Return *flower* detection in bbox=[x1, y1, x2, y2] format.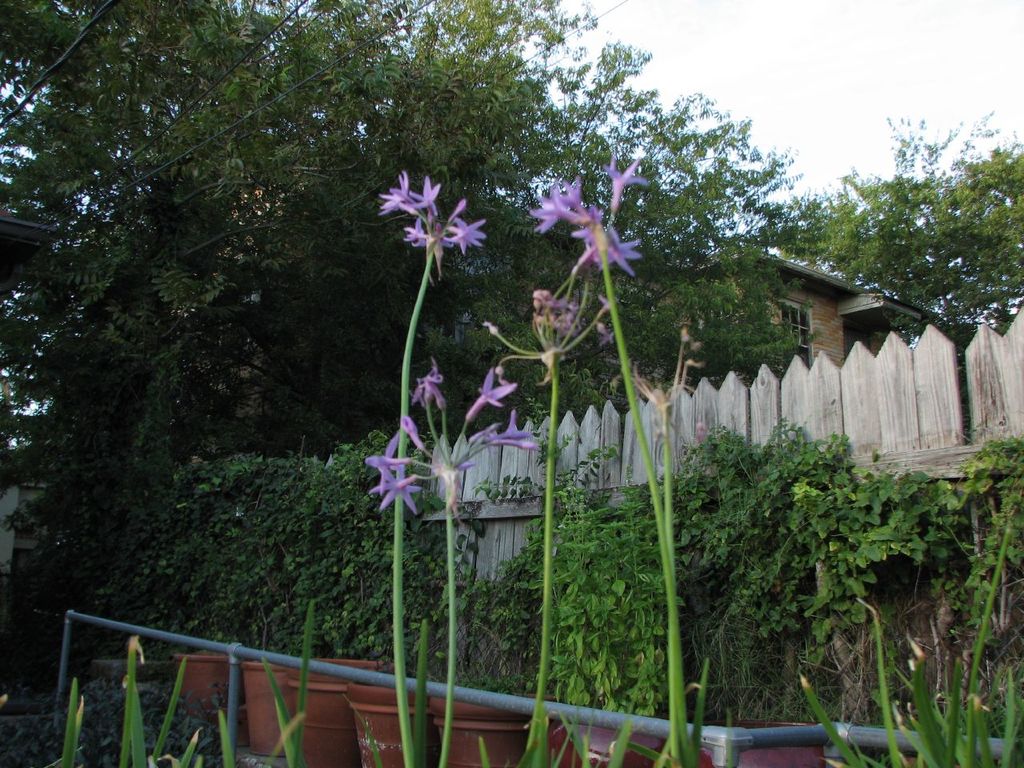
bbox=[581, 222, 646, 278].
